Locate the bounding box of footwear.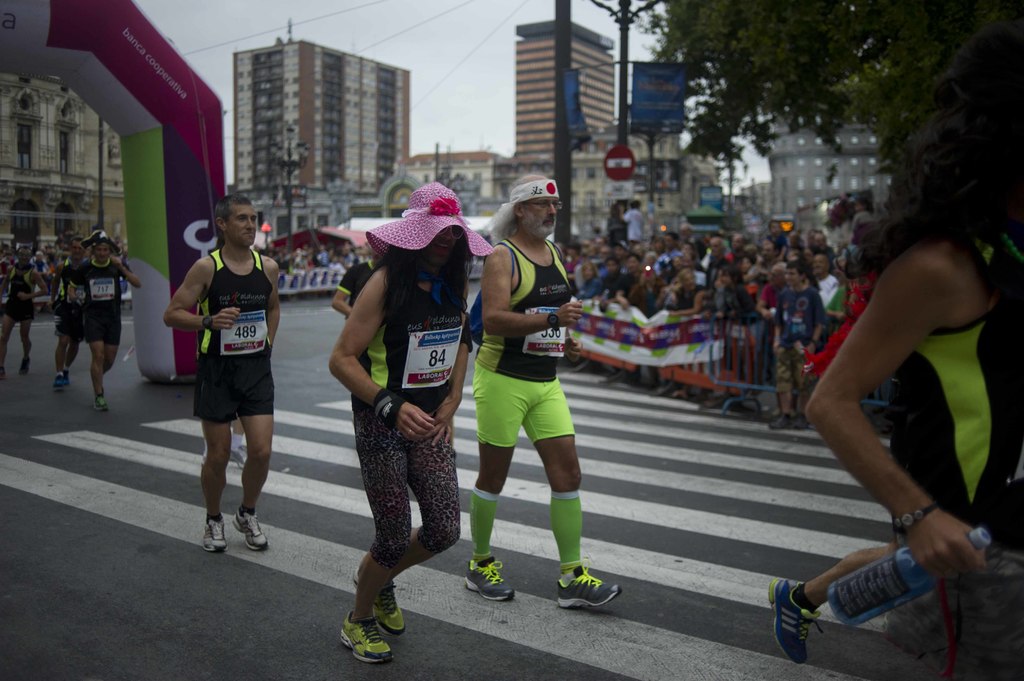
Bounding box: x1=556 y1=558 x2=621 y2=609.
